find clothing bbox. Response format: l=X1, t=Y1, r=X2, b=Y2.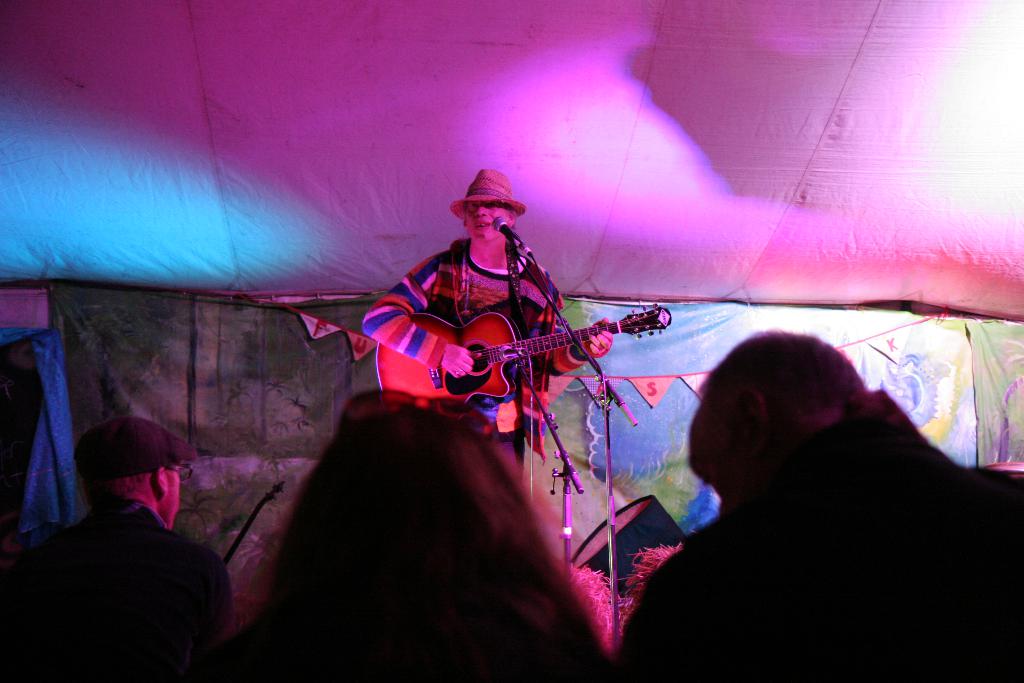
l=612, t=385, r=1023, b=682.
